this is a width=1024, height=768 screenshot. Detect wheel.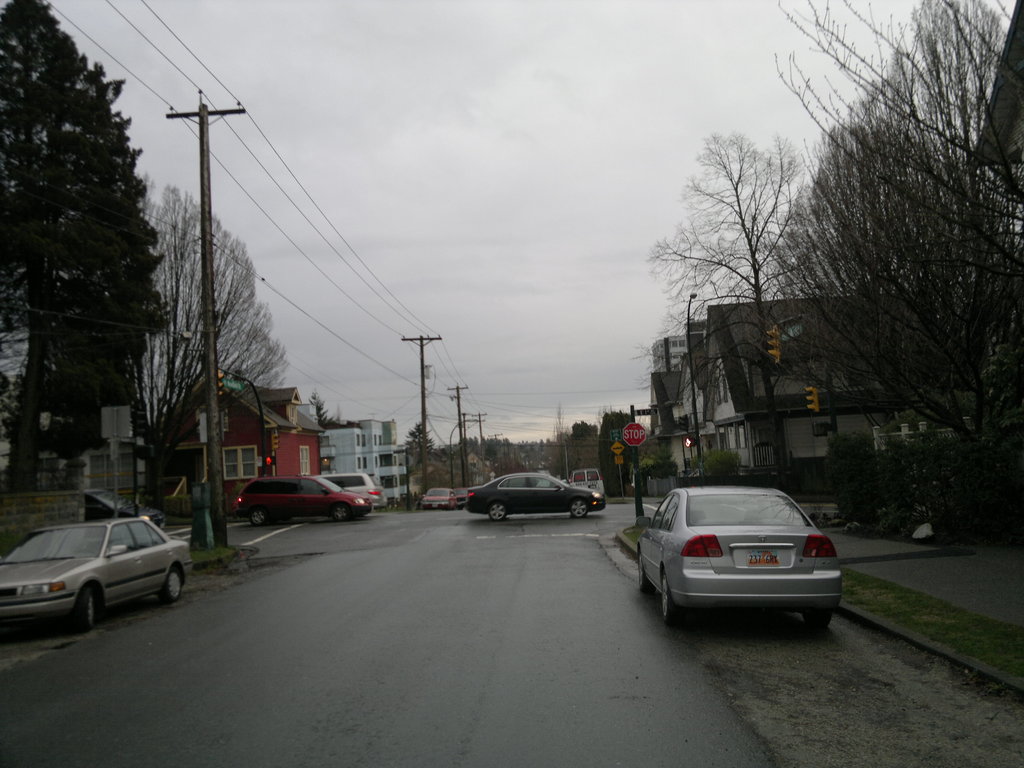
[left=159, top=565, right=180, bottom=602].
